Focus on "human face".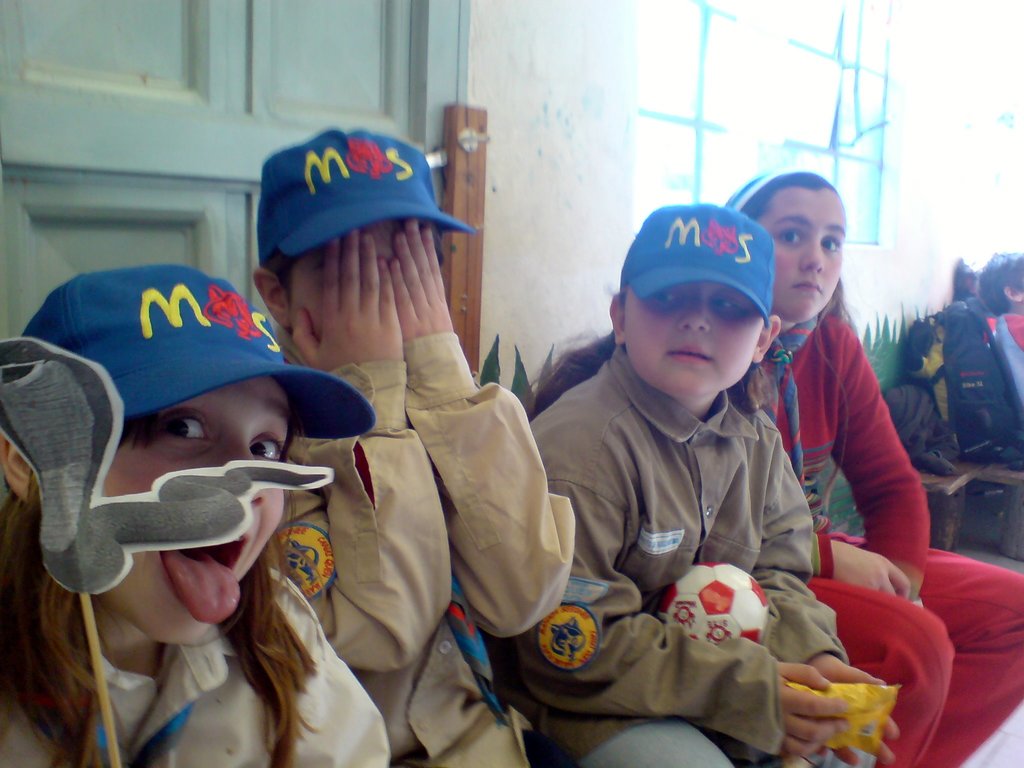
Focused at bbox=[103, 380, 291, 643].
